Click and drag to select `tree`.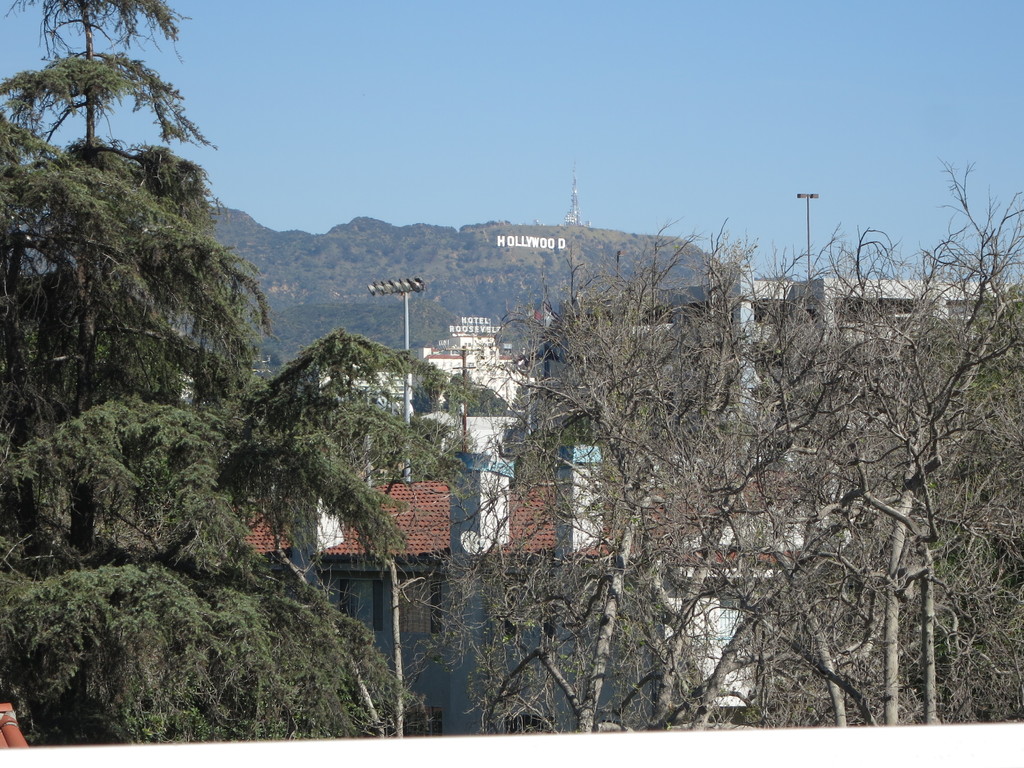
Selection: pyautogui.locateOnScreen(0, 0, 472, 749).
